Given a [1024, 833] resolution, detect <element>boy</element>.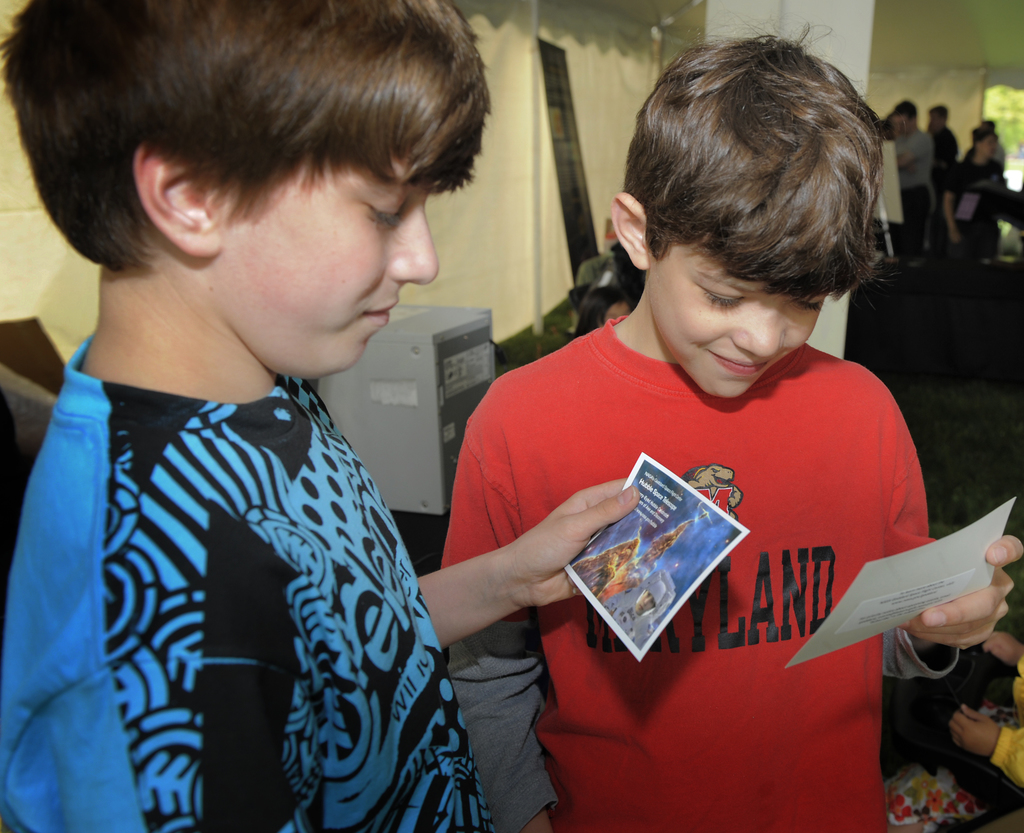
locate(440, 17, 1023, 832).
